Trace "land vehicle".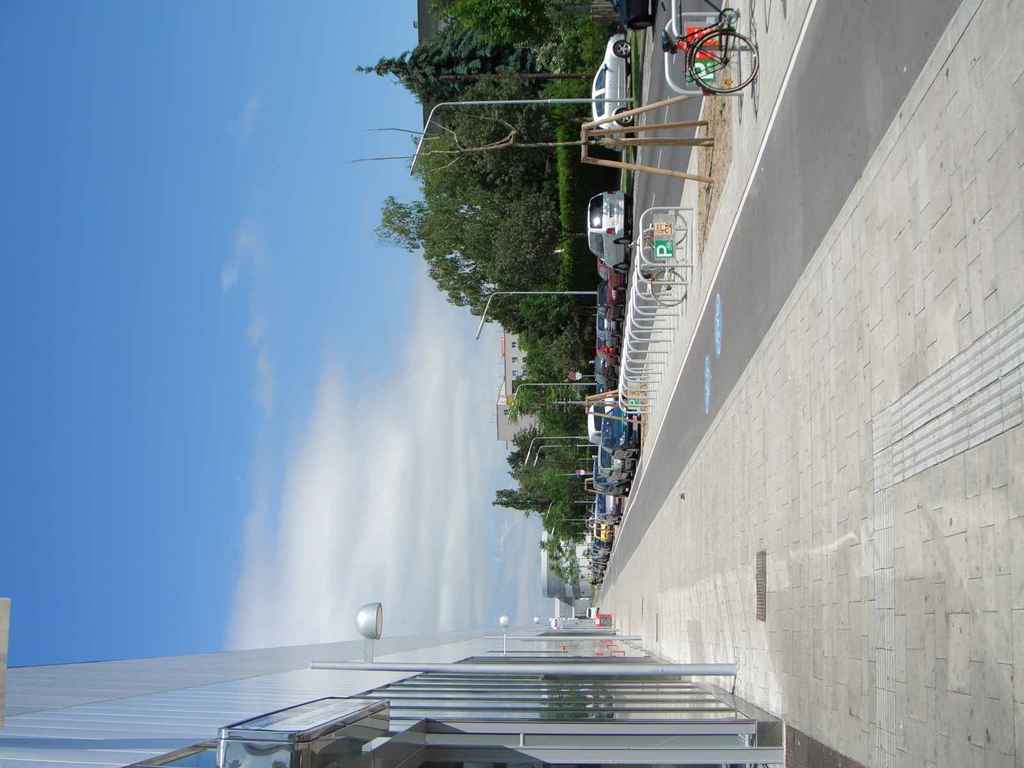
Traced to BBox(599, 454, 630, 481).
